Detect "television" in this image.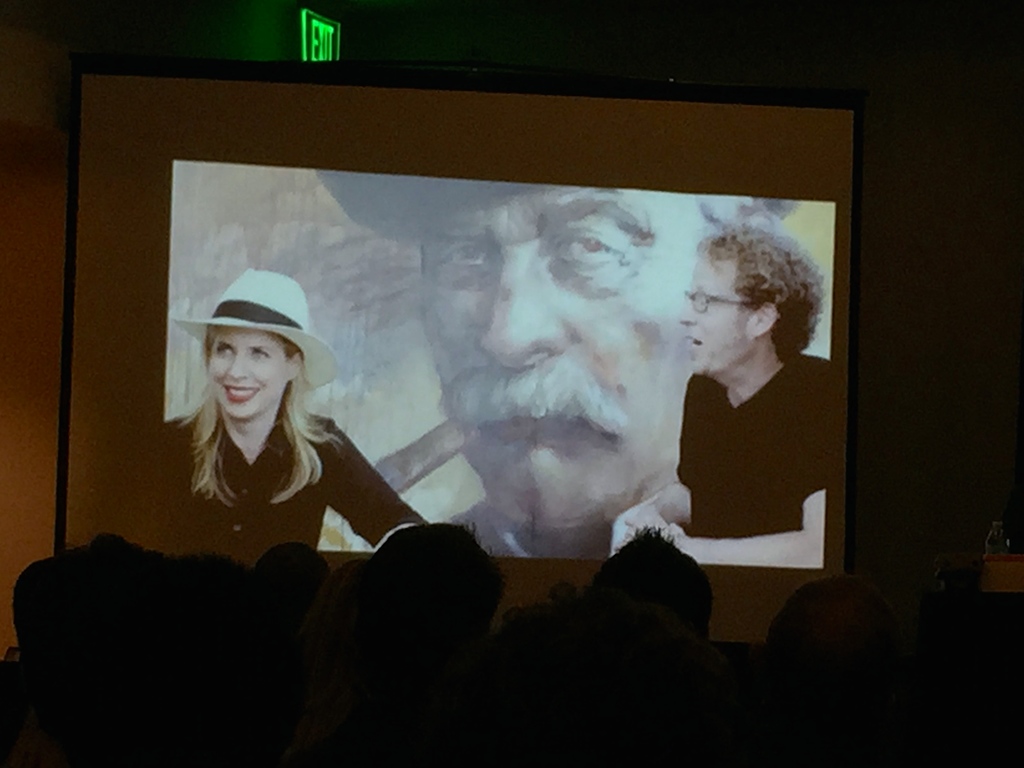
Detection: [59, 64, 867, 569].
